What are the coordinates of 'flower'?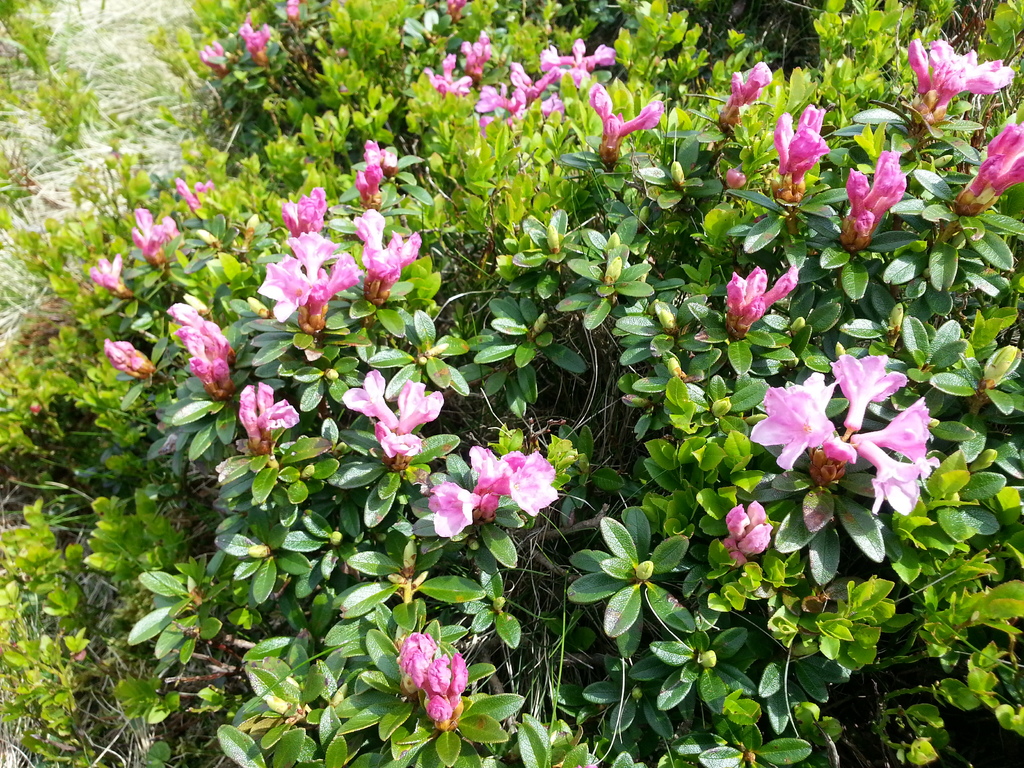
{"left": 724, "top": 168, "right": 750, "bottom": 186}.
